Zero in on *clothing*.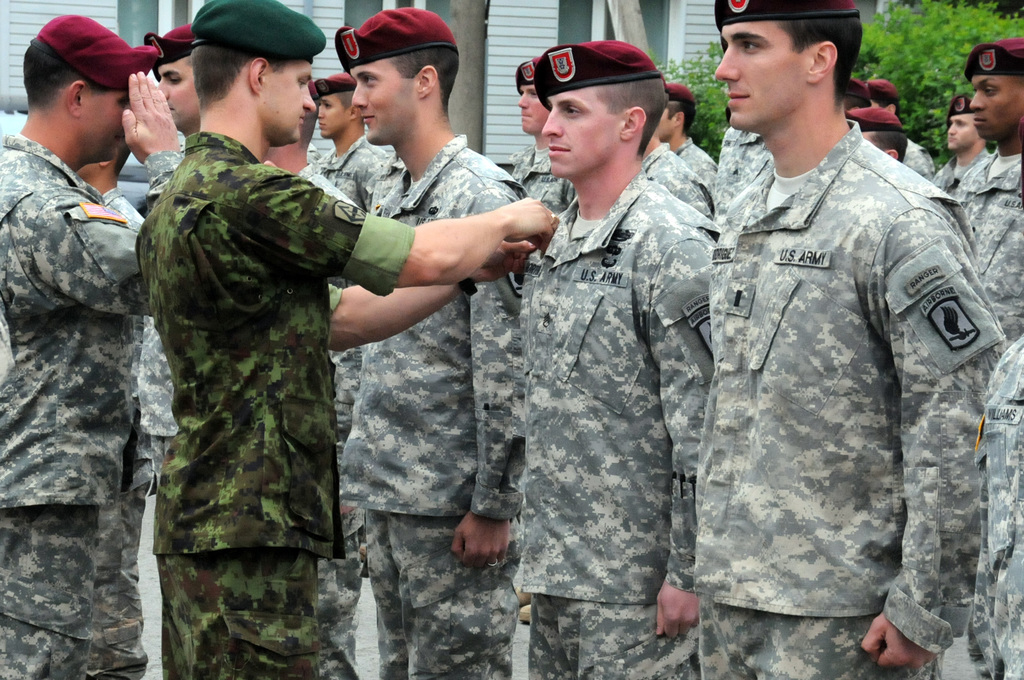
Zeroed in: x1=978, y1=336, x2=1023, y2=679.
